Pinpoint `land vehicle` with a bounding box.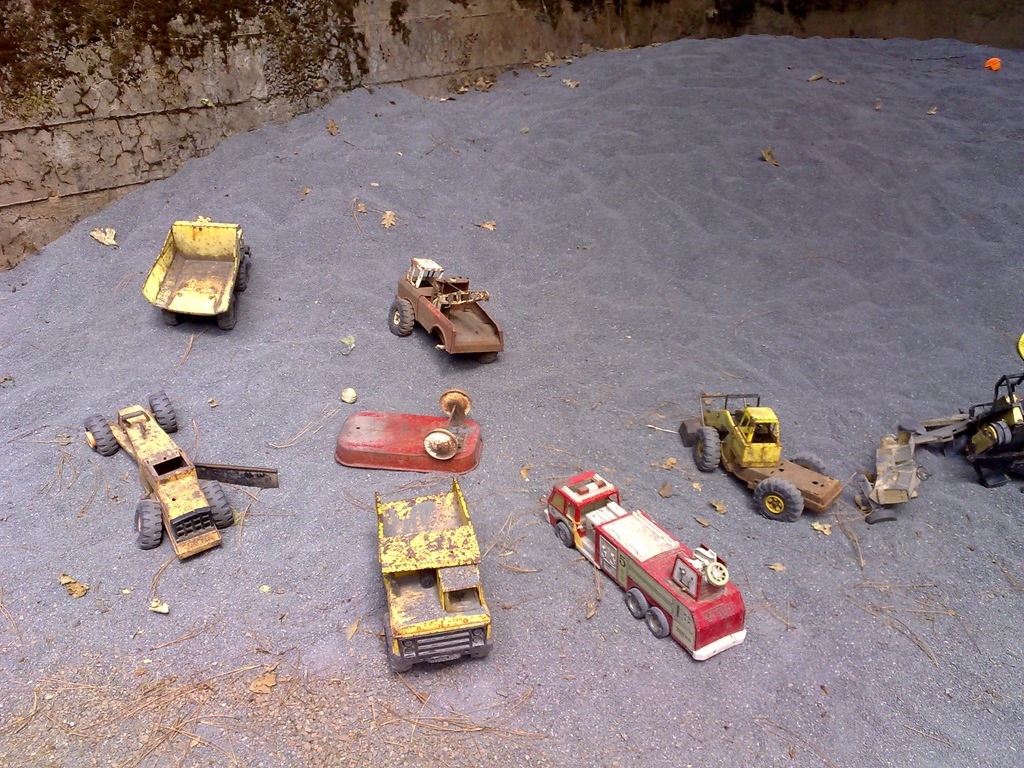
(x1=675, y1=387, x2=849, y2=524).
